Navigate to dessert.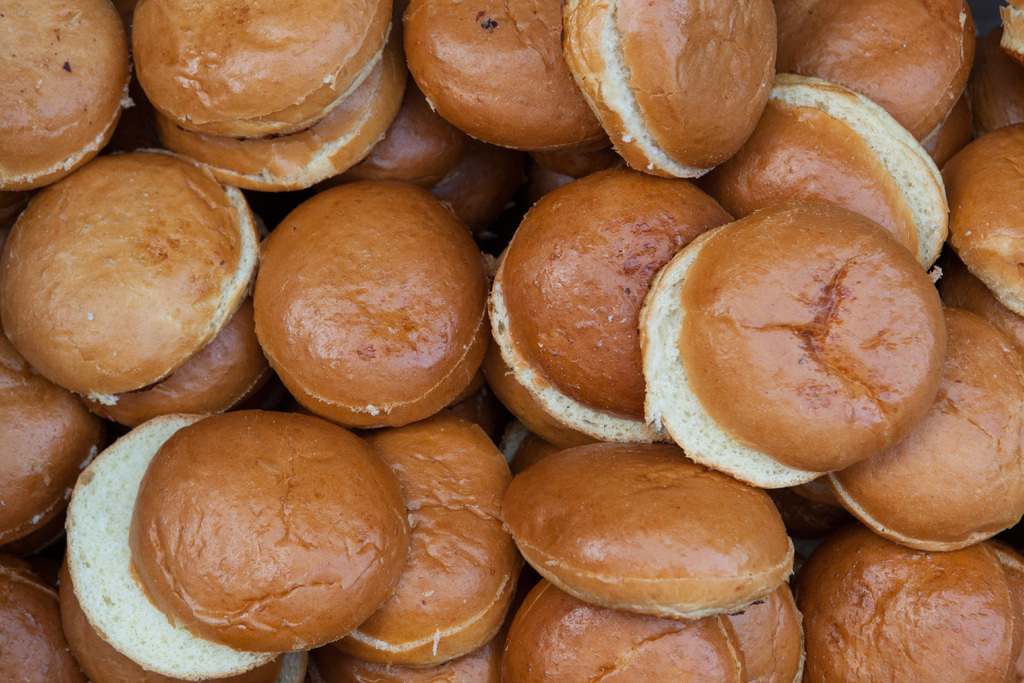
Navigation target: box(950, 0, 1023, 144).
